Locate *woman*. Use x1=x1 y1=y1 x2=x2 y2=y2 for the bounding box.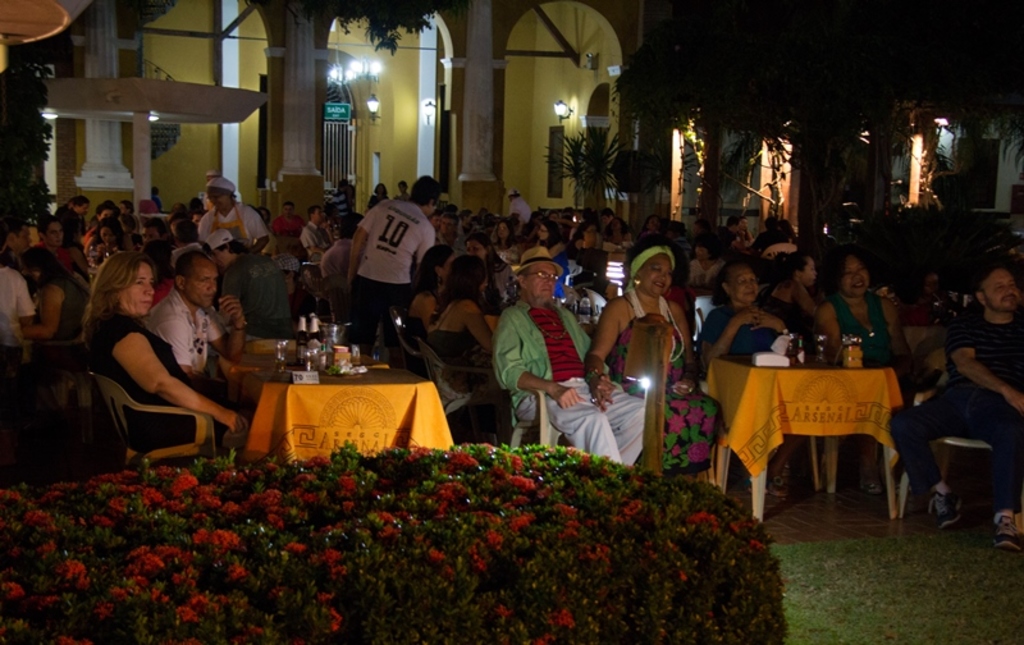
x1=493 y1=218 x2=513 y2=251.
